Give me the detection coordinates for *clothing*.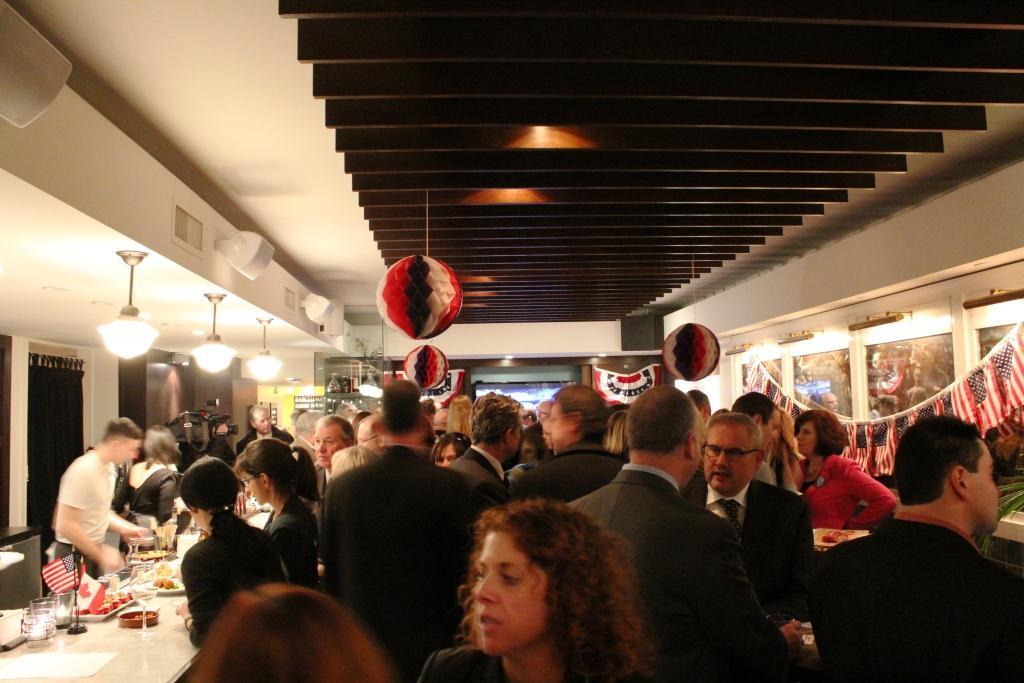
box(57, 447, 108, 586).
